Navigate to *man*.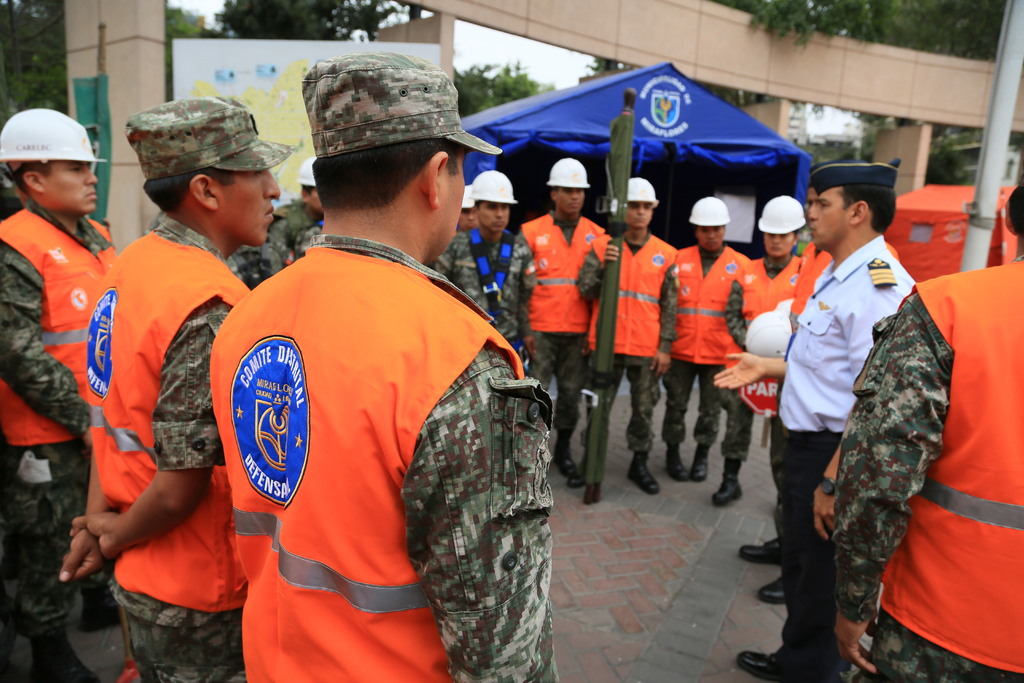
Navigation target: l=574, t=164, r=675, b=500.
